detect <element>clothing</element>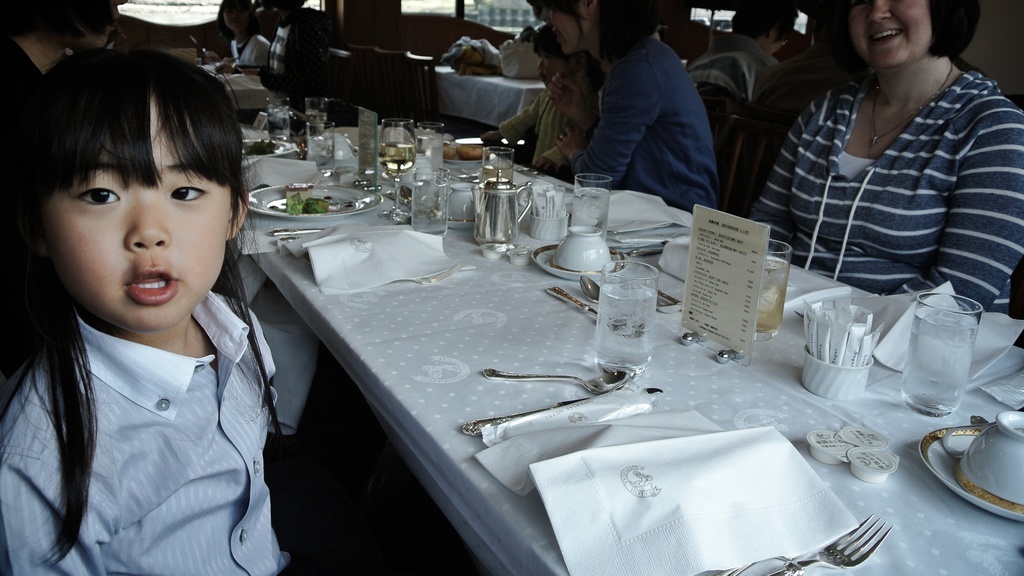
<box>758,33,1012,311</box>
